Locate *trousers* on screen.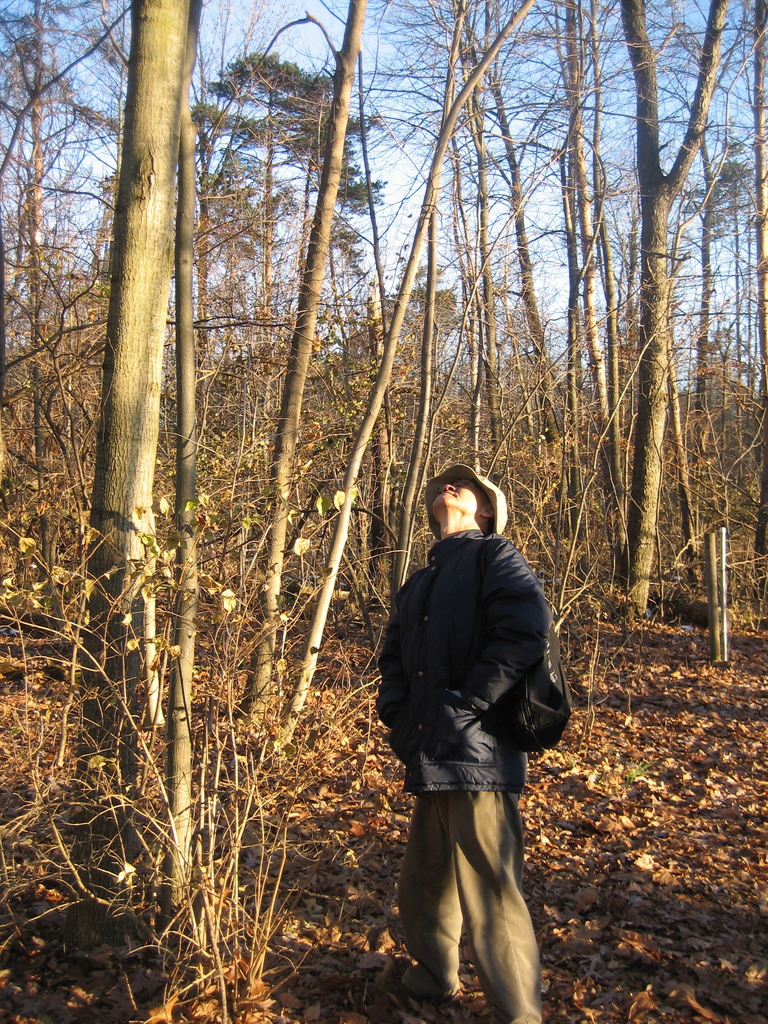
On screen at bbox=[392, 735, 548, 982].
